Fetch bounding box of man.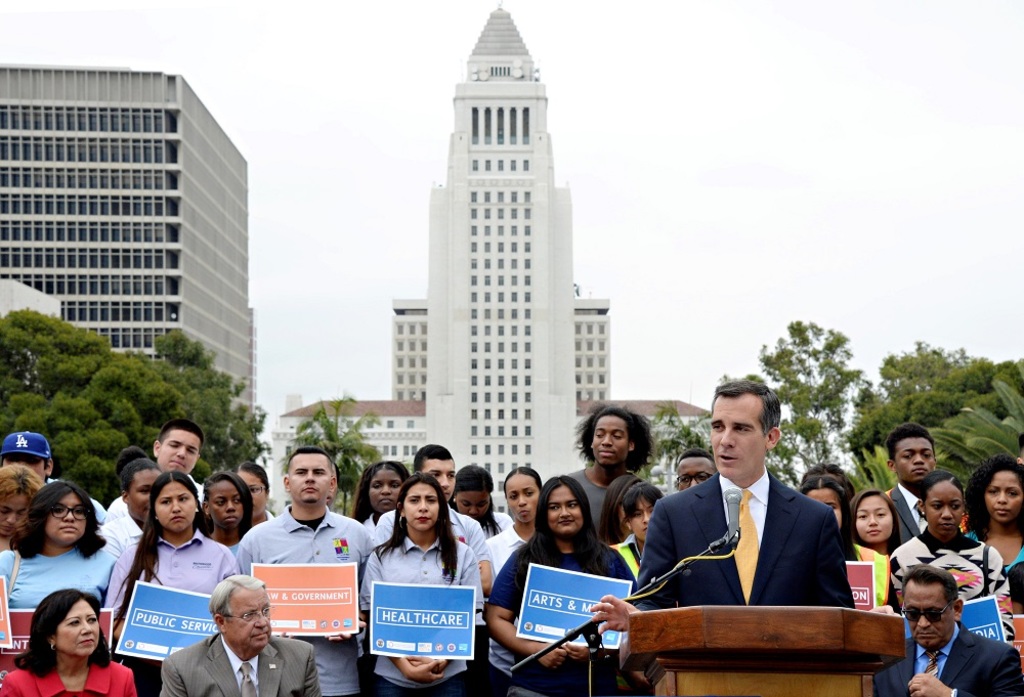
Bbox: detection(0, 428, 53, 484).
